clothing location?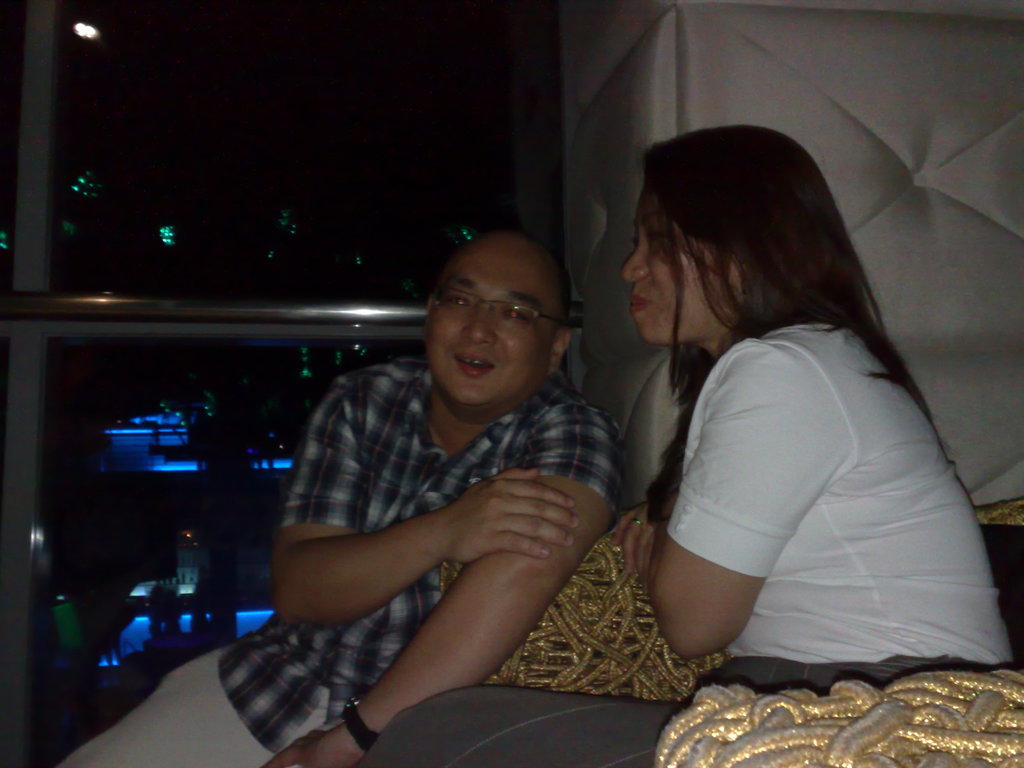
locate(58, 356, 625, 767)
